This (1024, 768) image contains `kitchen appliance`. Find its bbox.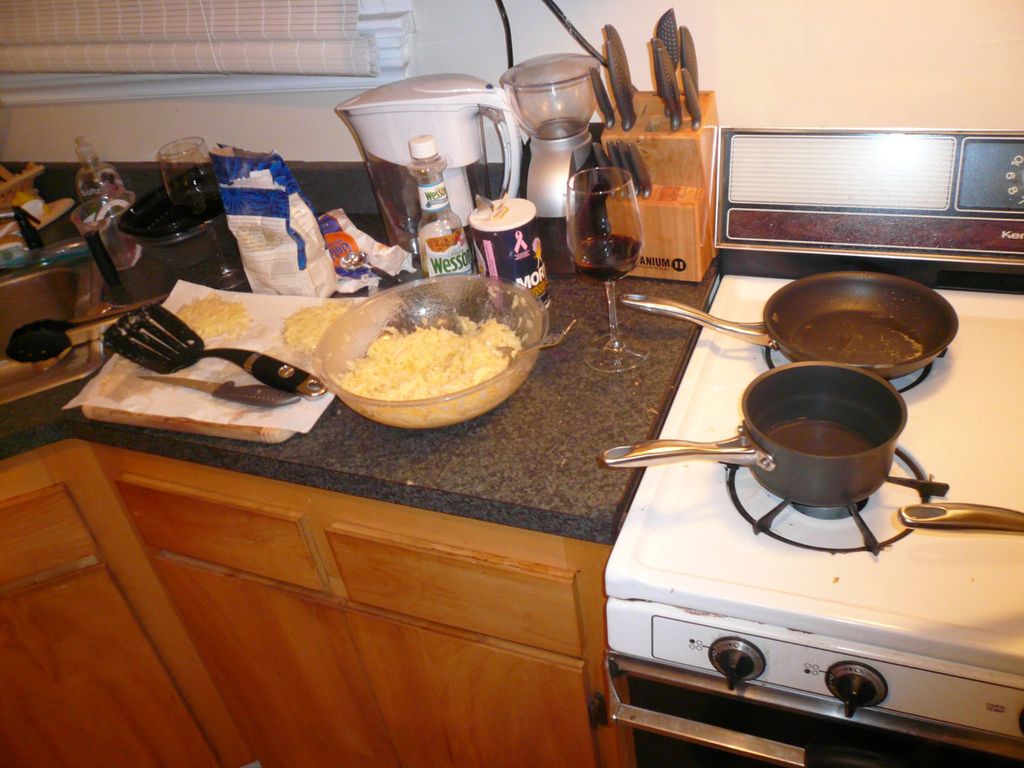
0/243/94/338.
